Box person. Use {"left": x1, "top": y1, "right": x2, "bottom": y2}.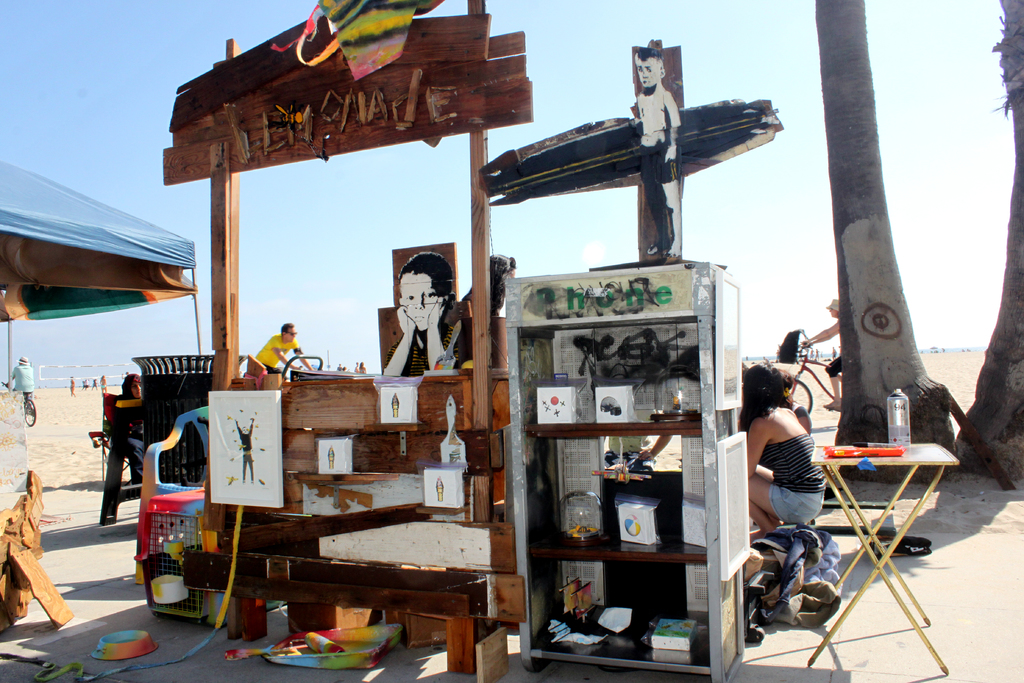
{"left": 637, "top": 42, "right": 684, "bottom": 256}.
